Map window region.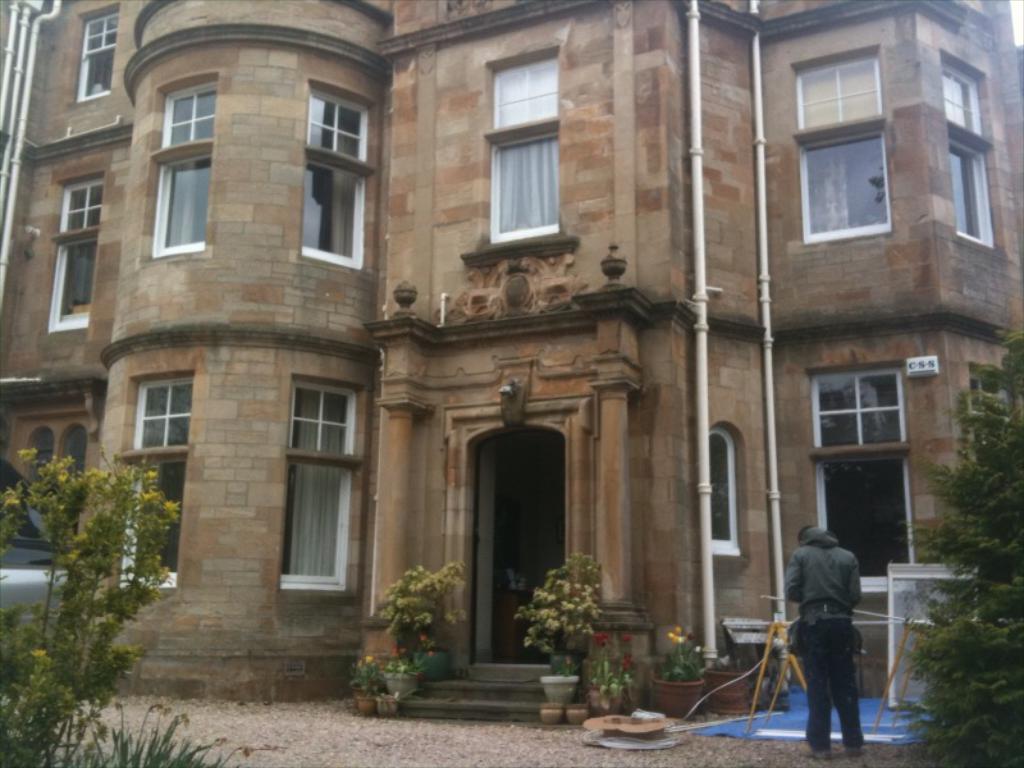
Mapped to <box>805,46,920,255</box>.
